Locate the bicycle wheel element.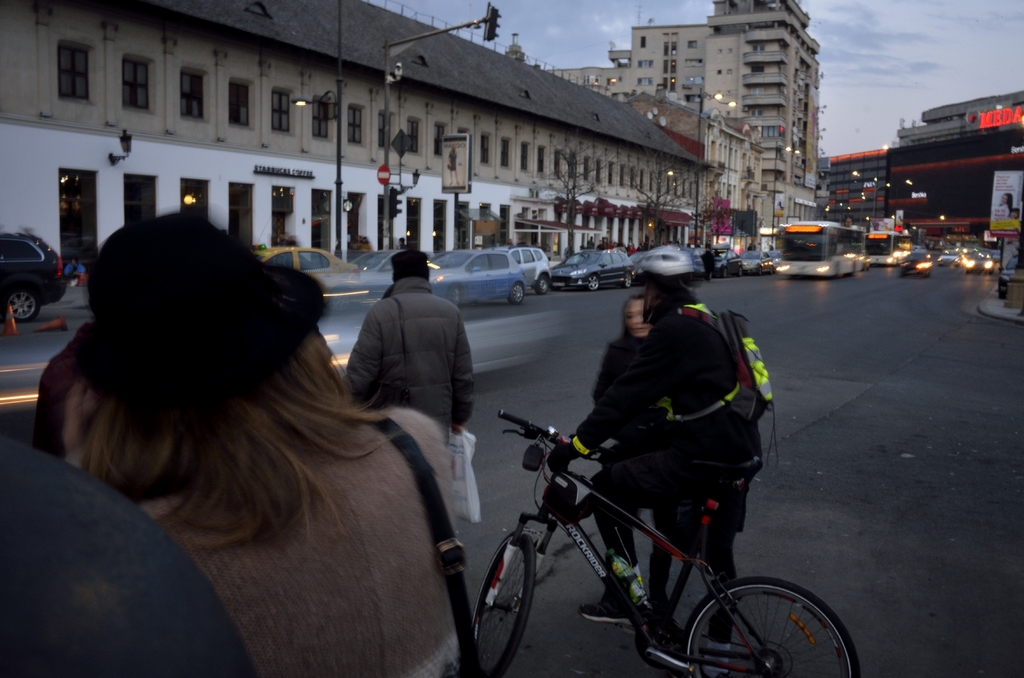
Element bbox: bbox=(477, 533, 533, 677).
